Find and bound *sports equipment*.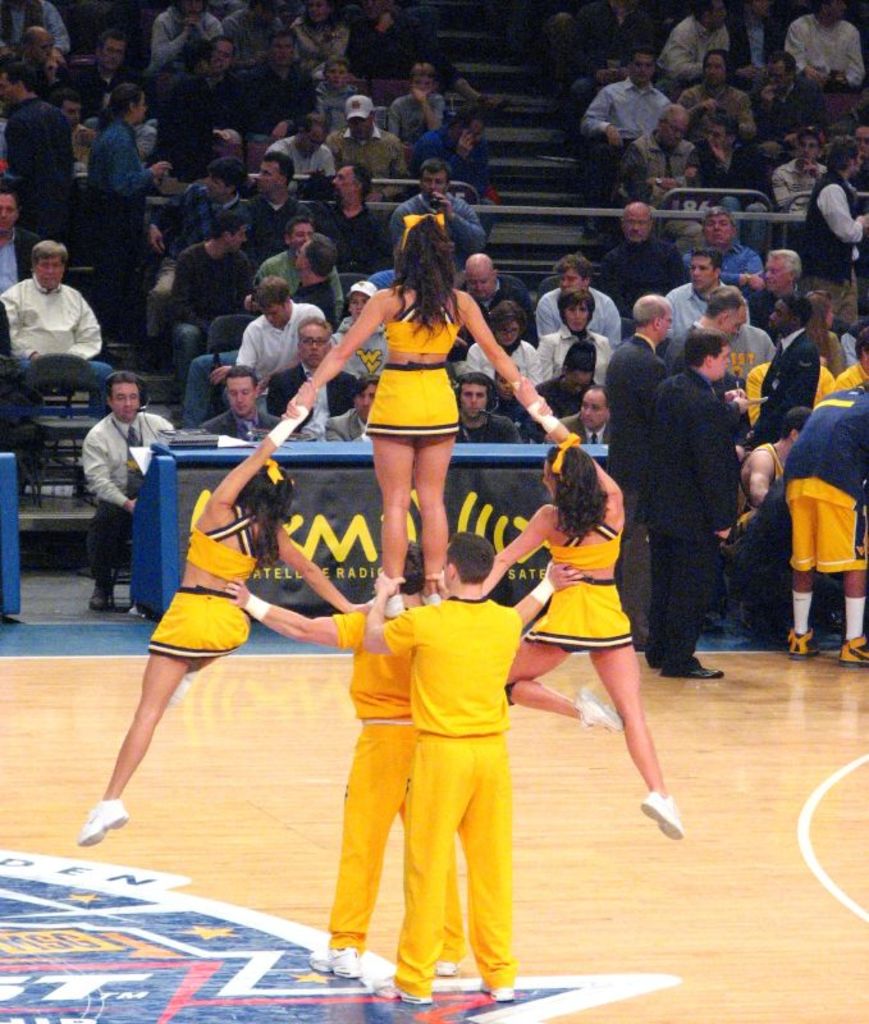
Bound: (78,803,132,854).
